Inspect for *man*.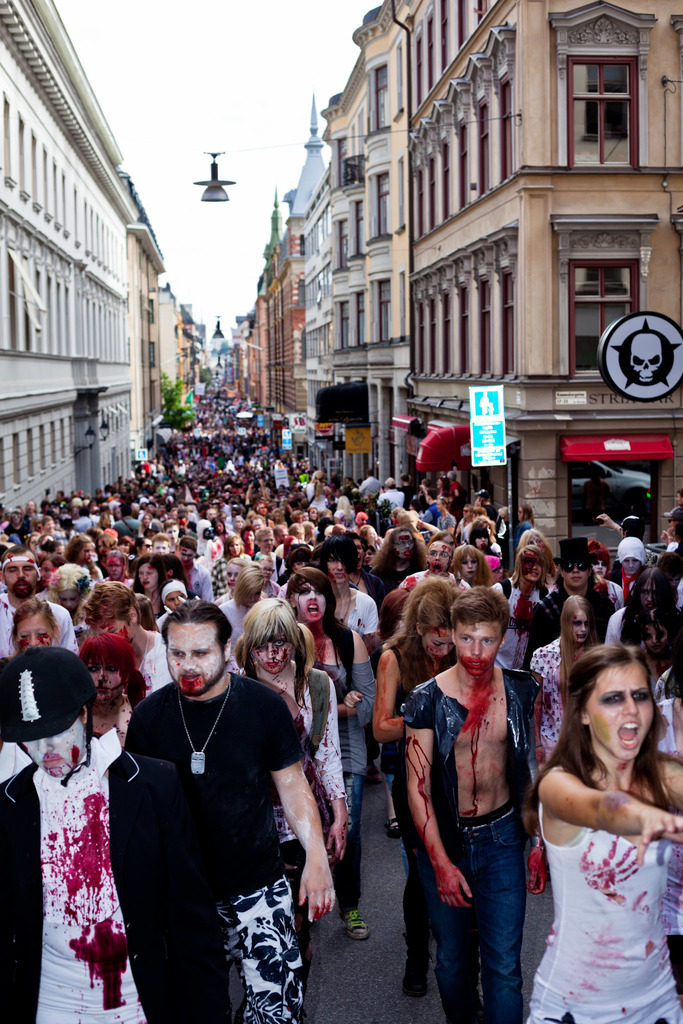
Inspection: {"left": 675, "top": 491, "right": 682, "bottom": 507}.
